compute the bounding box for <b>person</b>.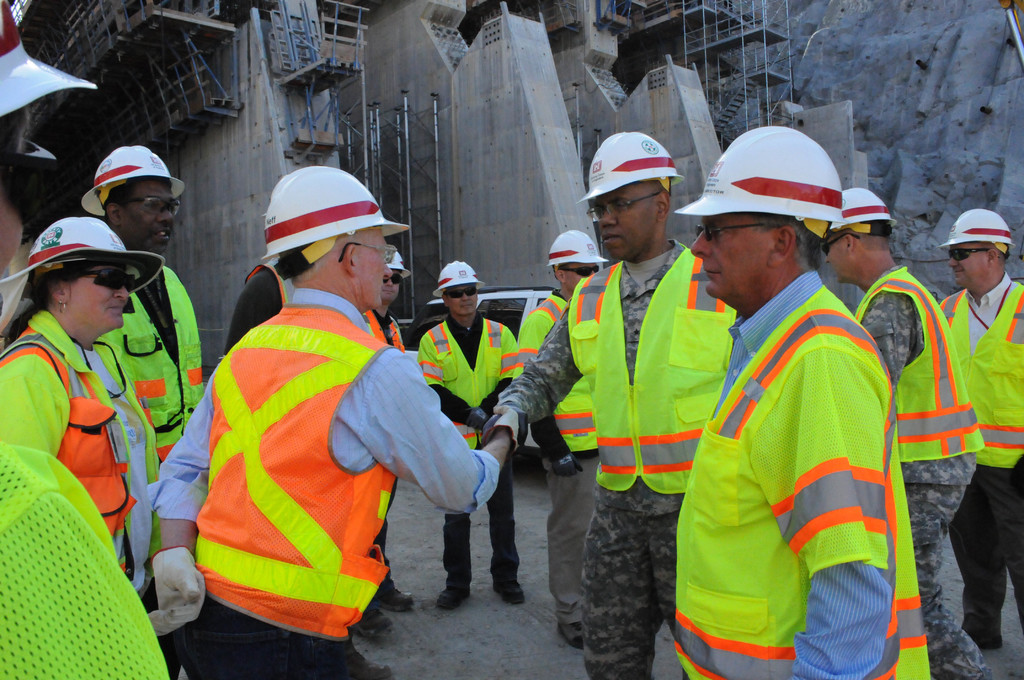
483, 133, 740, 679.
